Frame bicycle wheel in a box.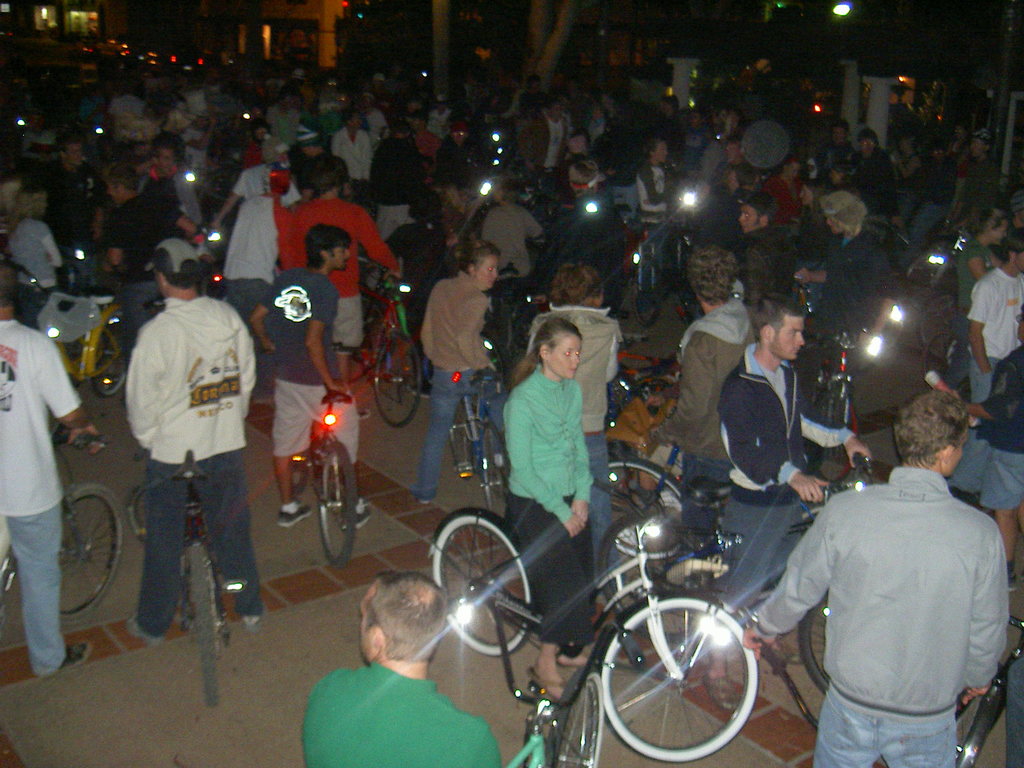
(left=801, top=589, right=967, bottom=707).
